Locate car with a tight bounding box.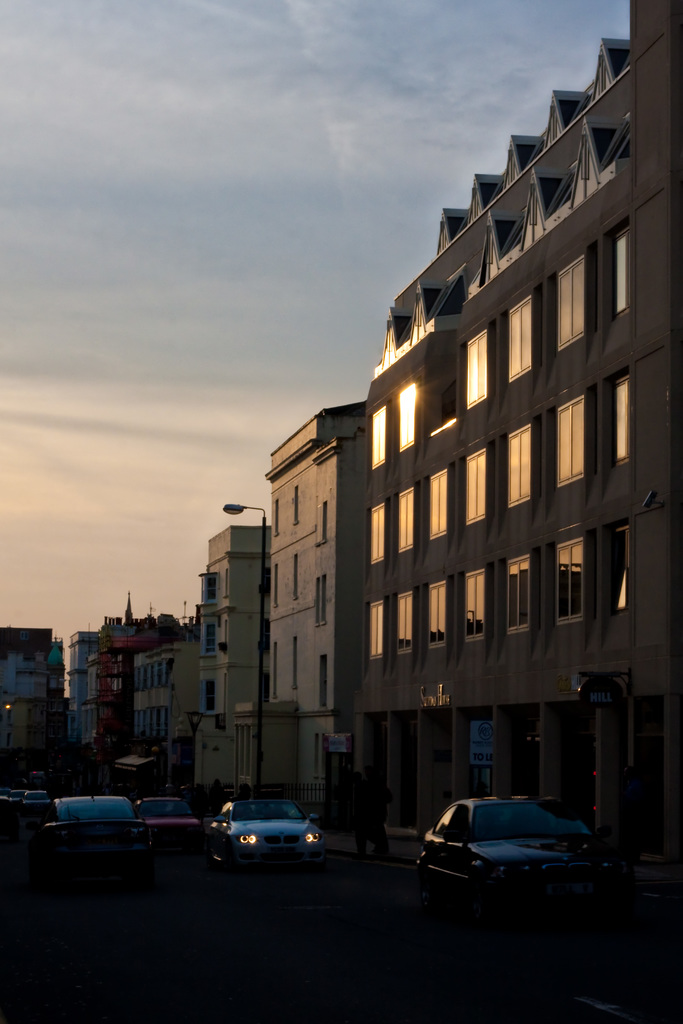
207/797/325/857.
